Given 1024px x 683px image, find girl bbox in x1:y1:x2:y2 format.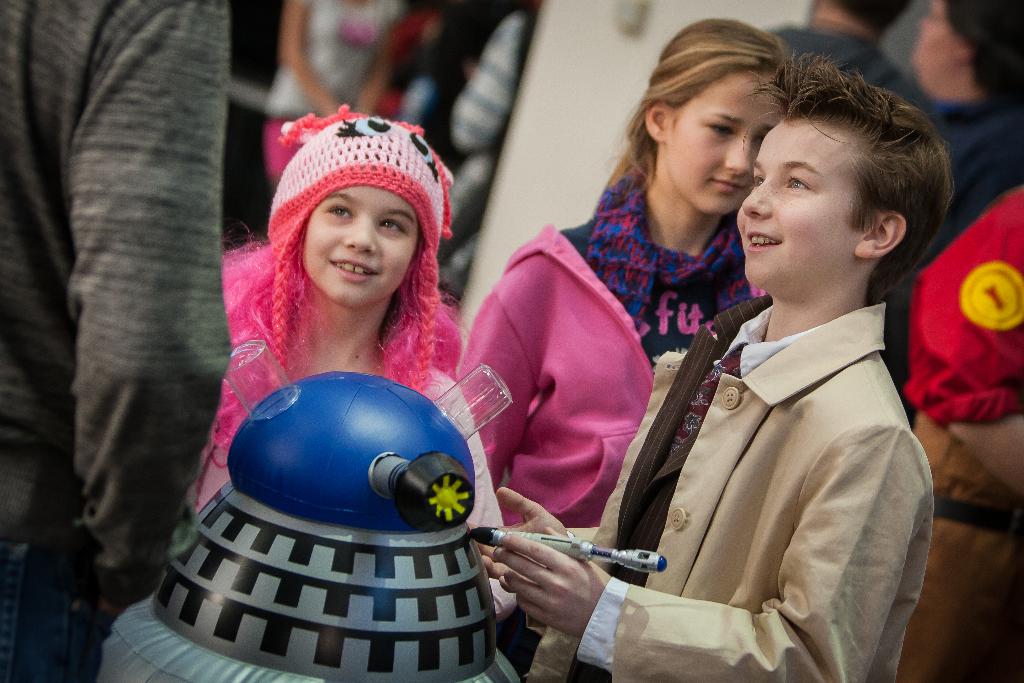
216:99:524:629.
